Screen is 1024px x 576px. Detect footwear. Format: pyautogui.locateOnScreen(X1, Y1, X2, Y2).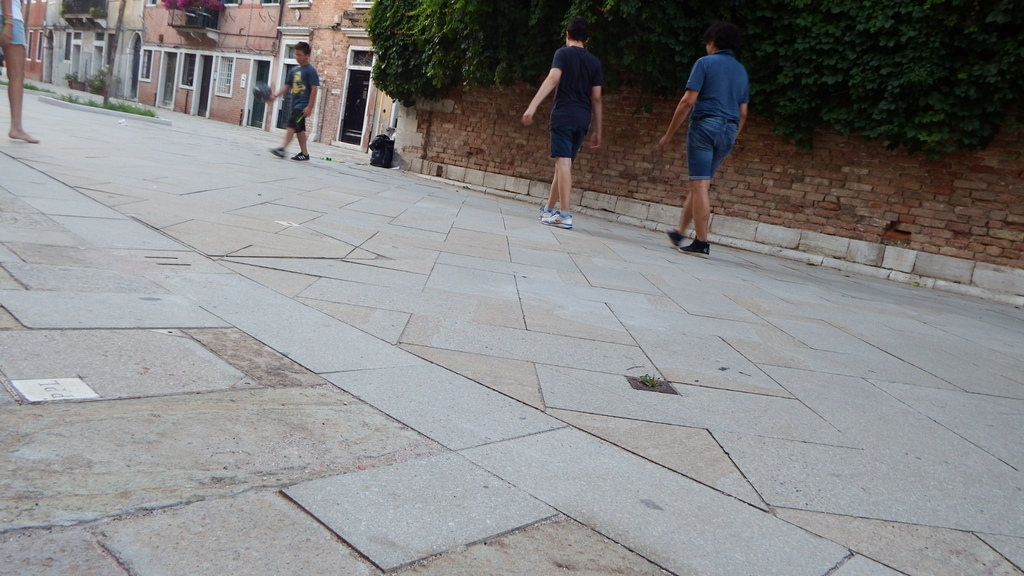
pyautogui.locateOnScreen(289, 152, 312, 162).
